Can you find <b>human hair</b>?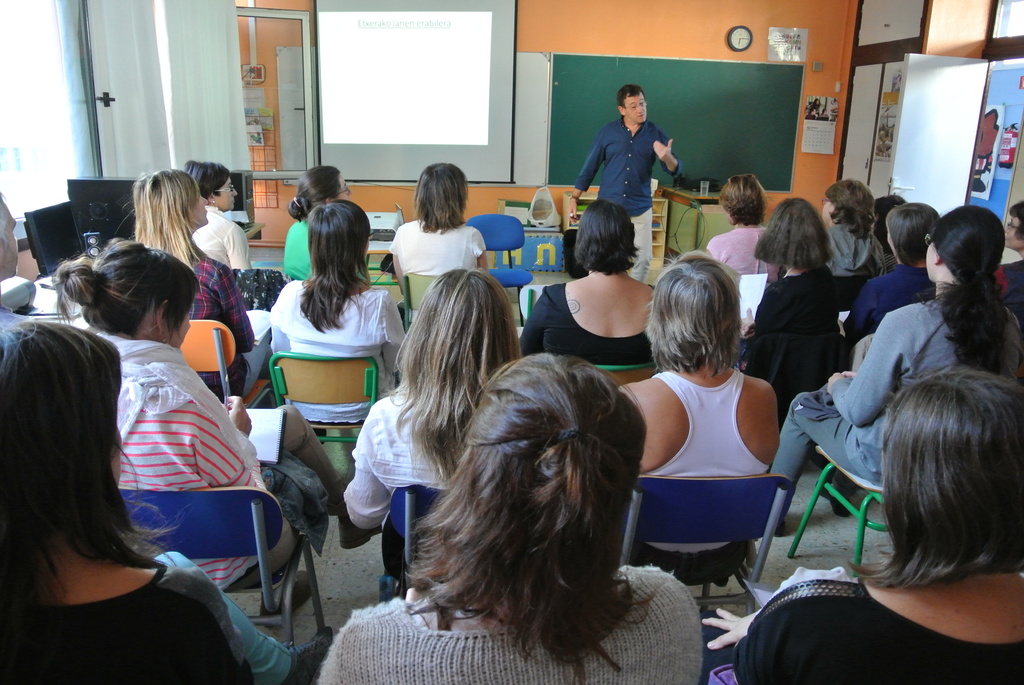
Yes, bounding box: box(289, 166, 341, 219).
